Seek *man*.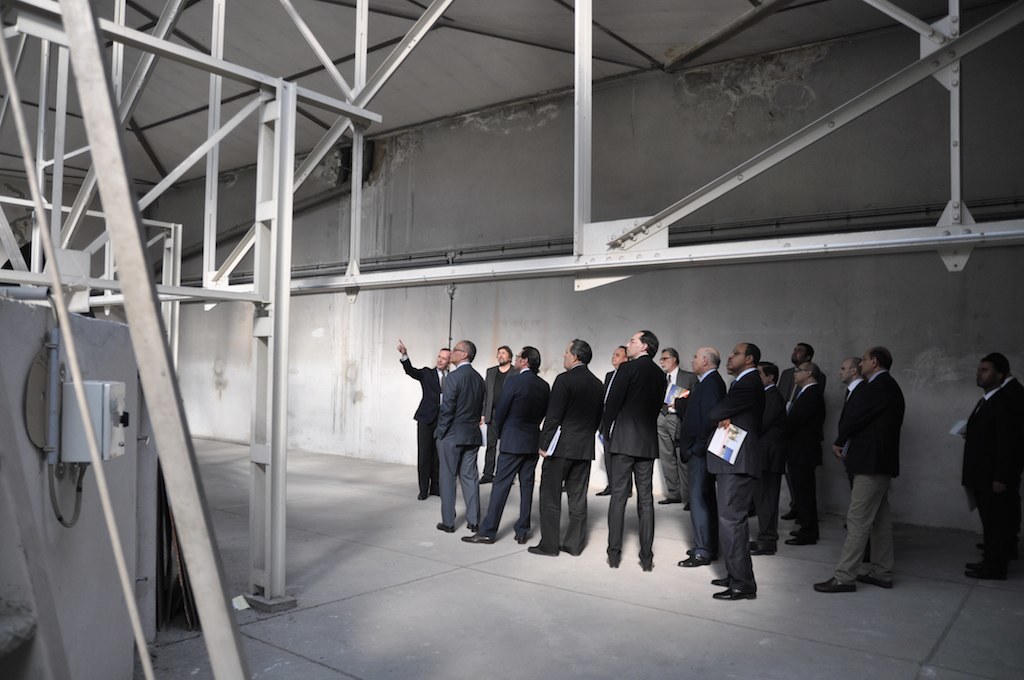
<box>773,364,824,546</box>.
